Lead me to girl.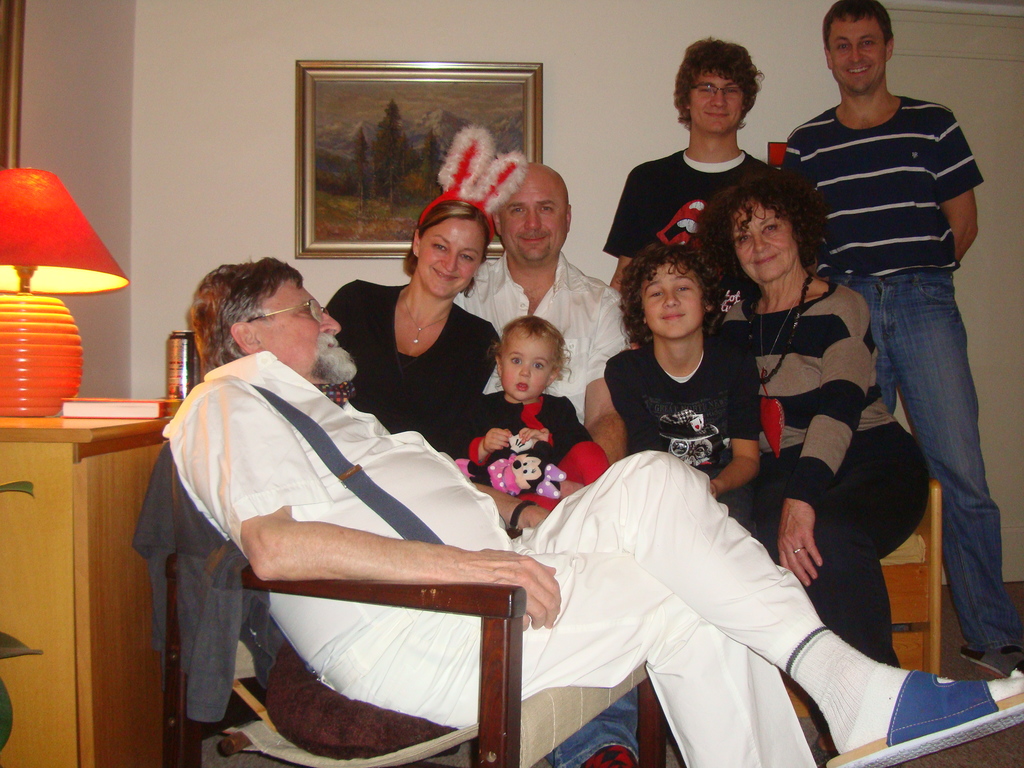
Lead to [x1=437, y1=311, x2=598, y2=503].
